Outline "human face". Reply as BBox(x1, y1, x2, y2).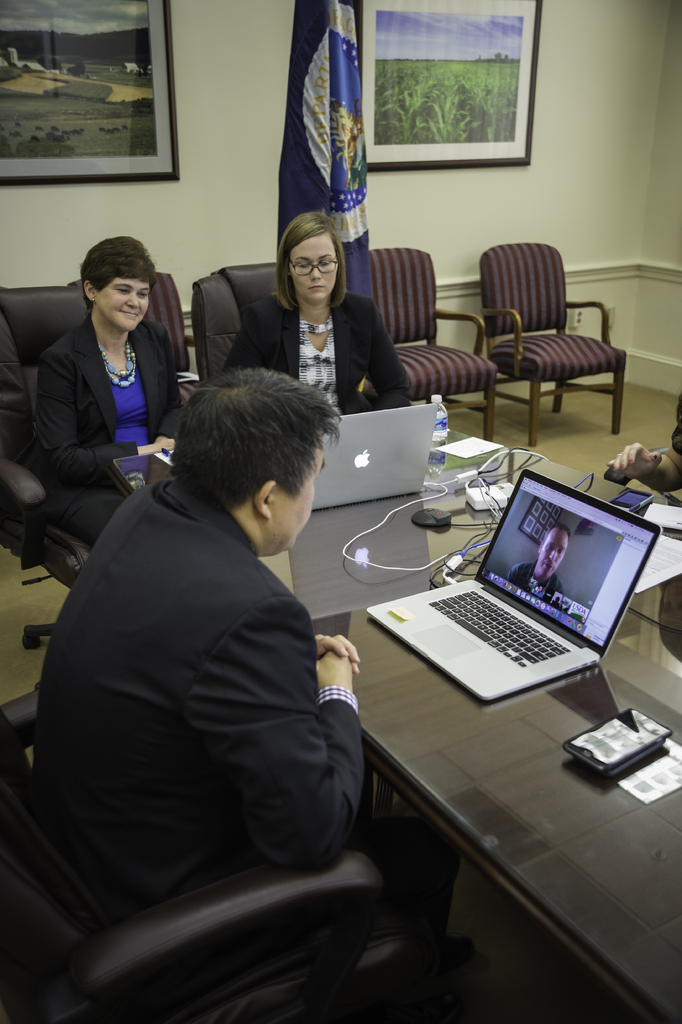
BBox(84, 259, 151, 330).
